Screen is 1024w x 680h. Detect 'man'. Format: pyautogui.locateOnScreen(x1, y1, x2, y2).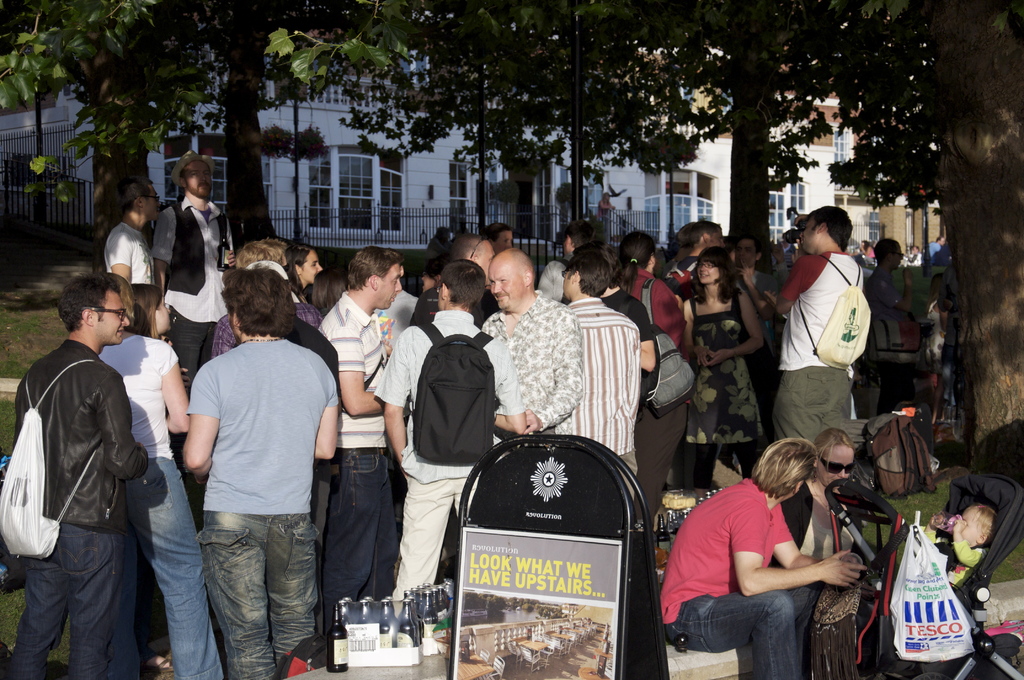
pyautogui.locateOnScreen(771, 204, 858, 476).
